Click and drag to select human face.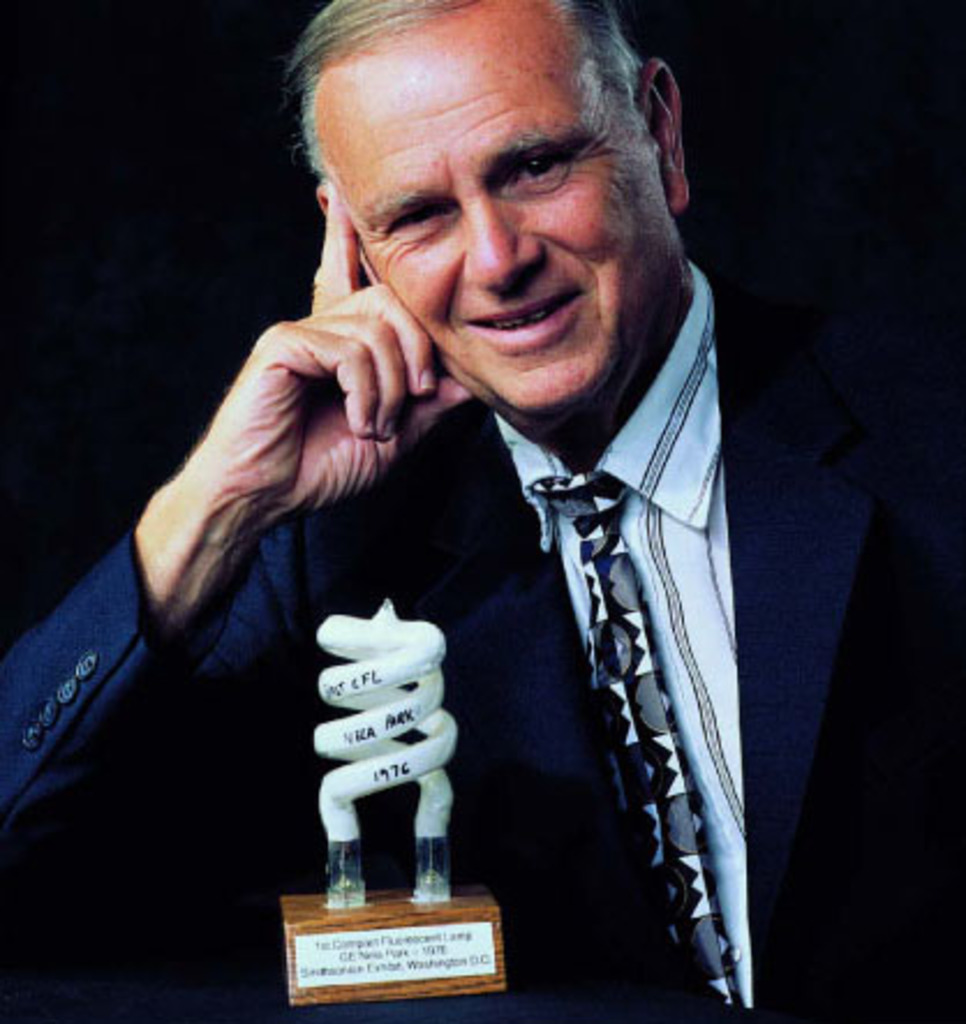
Selection: (317, 30, 668, 407).
